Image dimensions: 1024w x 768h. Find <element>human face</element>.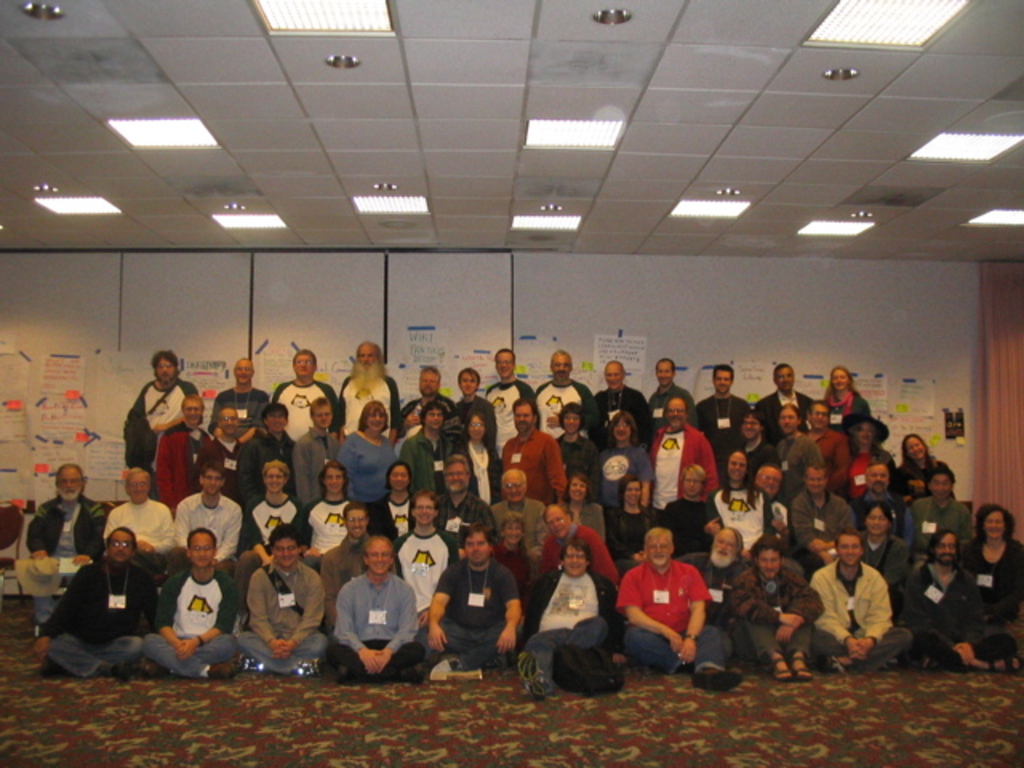
l=152, t=355, r=178, b=381.
